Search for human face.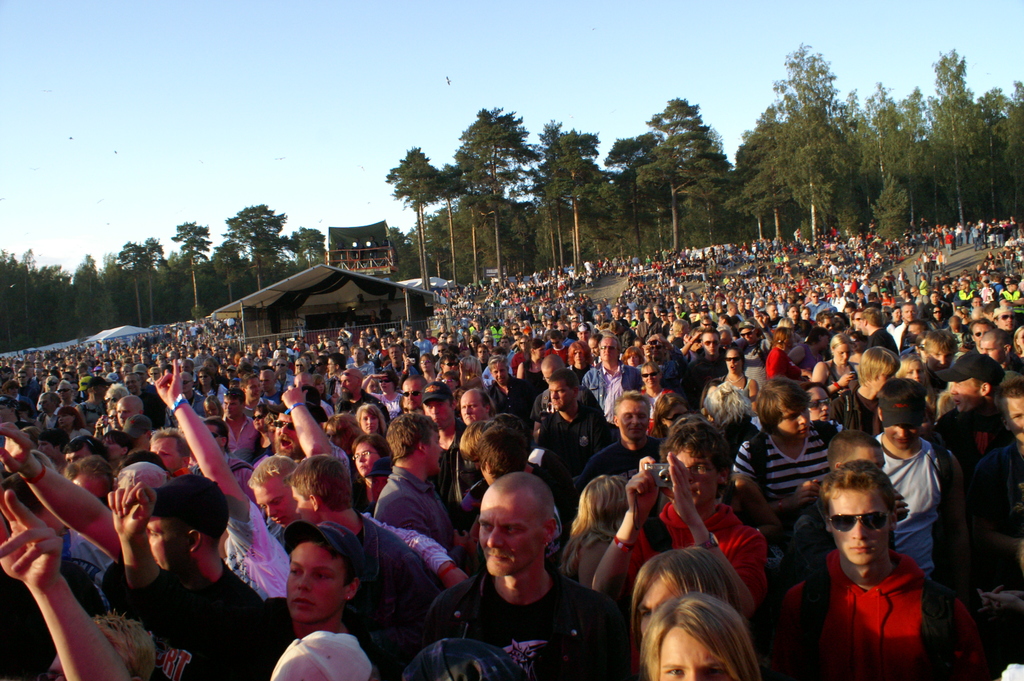
Found at {"left": 511, "top": 324, "right": 521, "bottom": 332}.
